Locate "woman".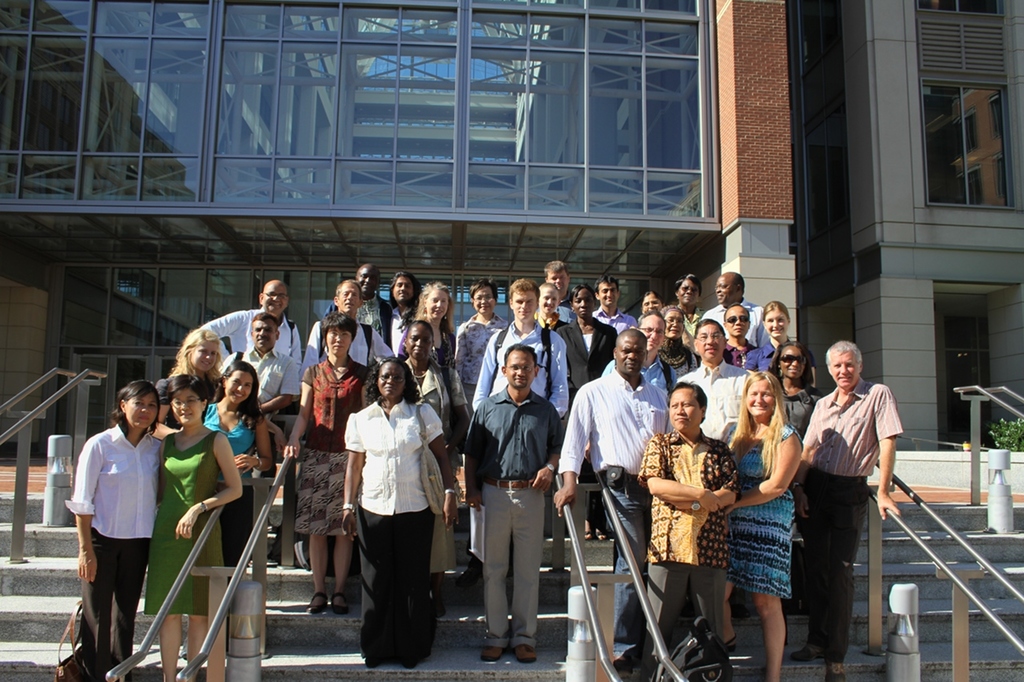
Bounding box: 146,373,242,681.
